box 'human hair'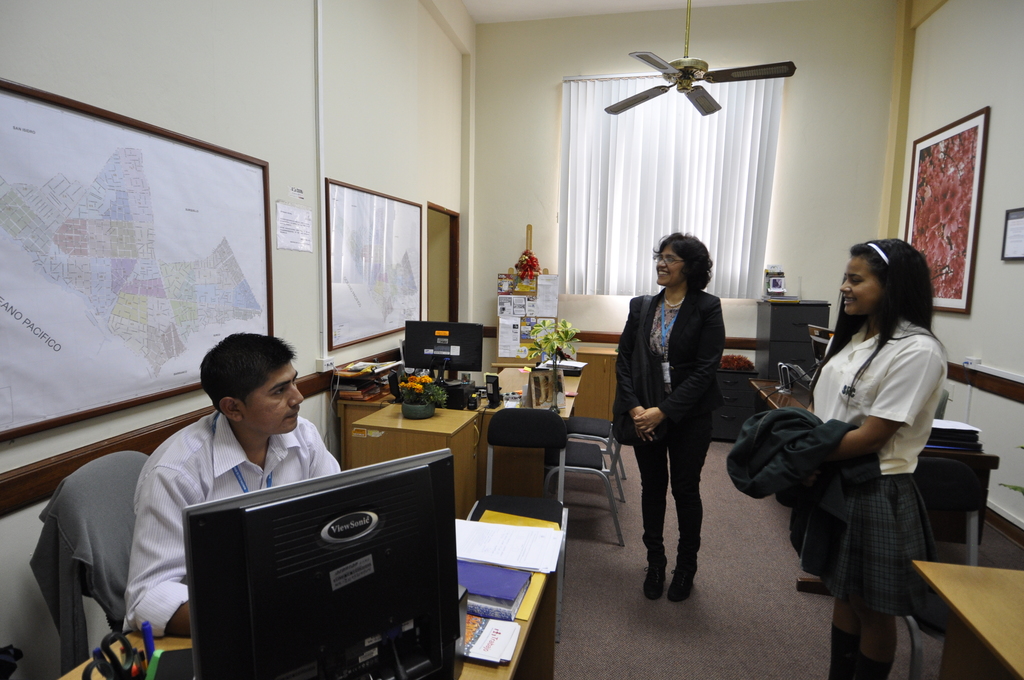
810:234:946:403
